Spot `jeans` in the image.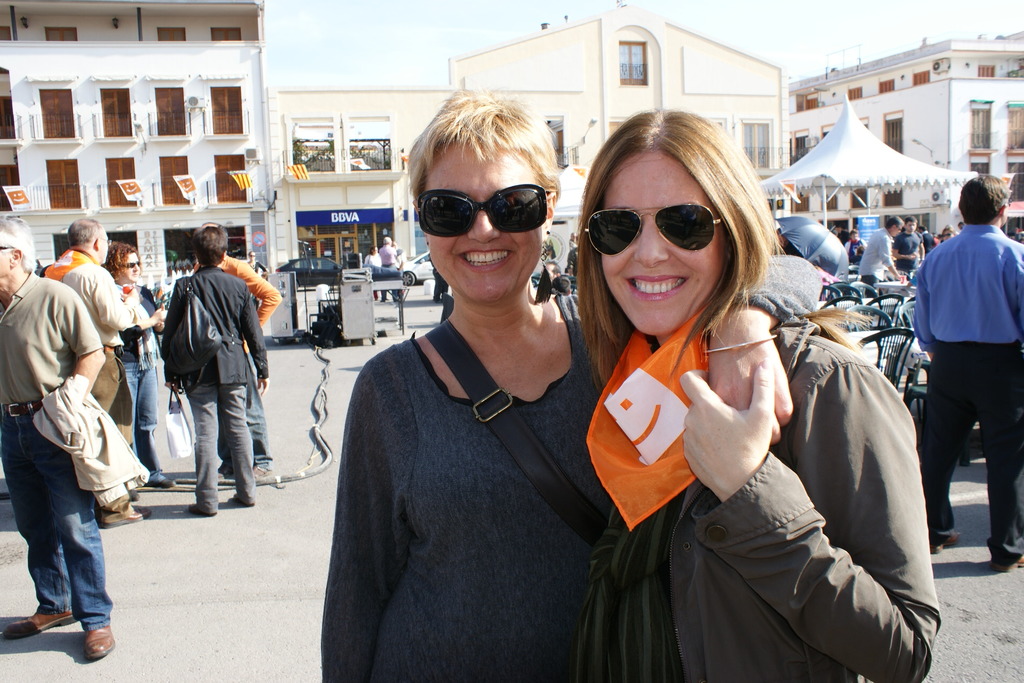
`jeans` found at (x1=0, y1=397, x2=118, y2=626).
